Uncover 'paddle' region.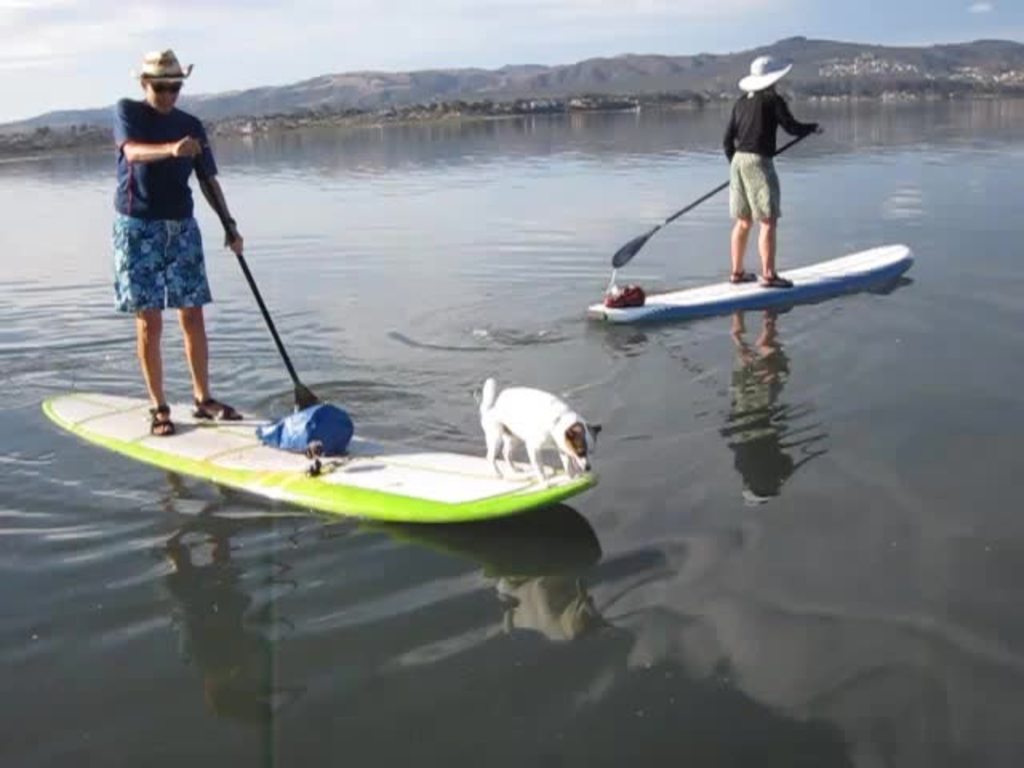
Uncovered: 214/197/328/419.
